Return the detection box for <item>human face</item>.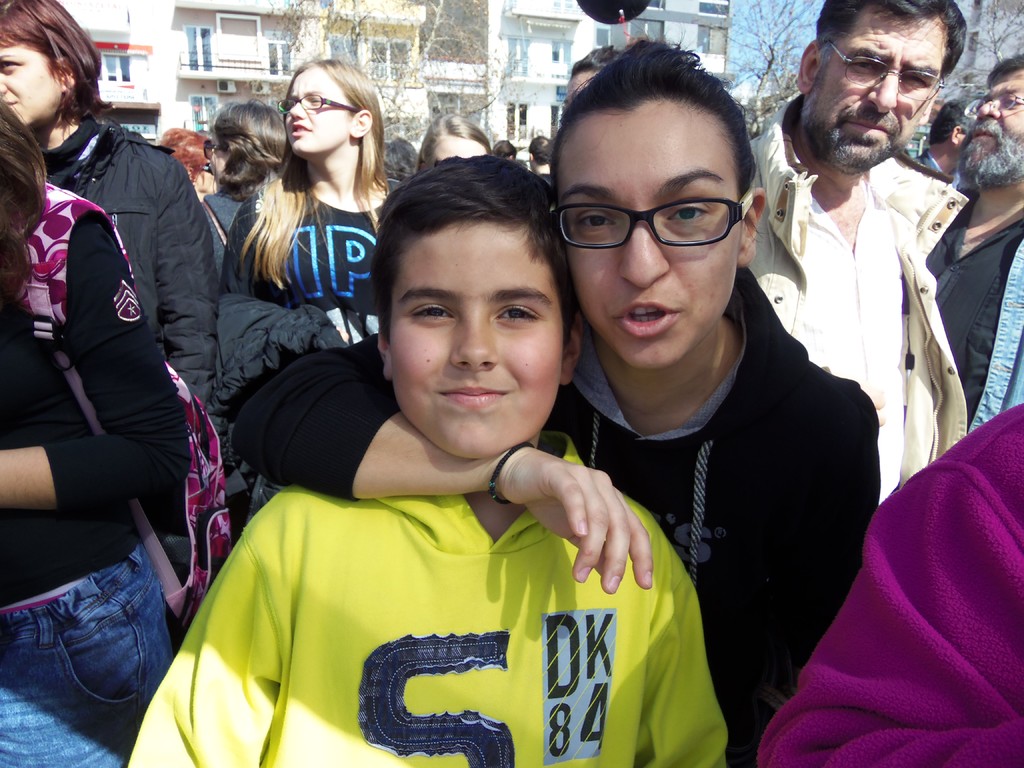
806, 8, 945, 166.
